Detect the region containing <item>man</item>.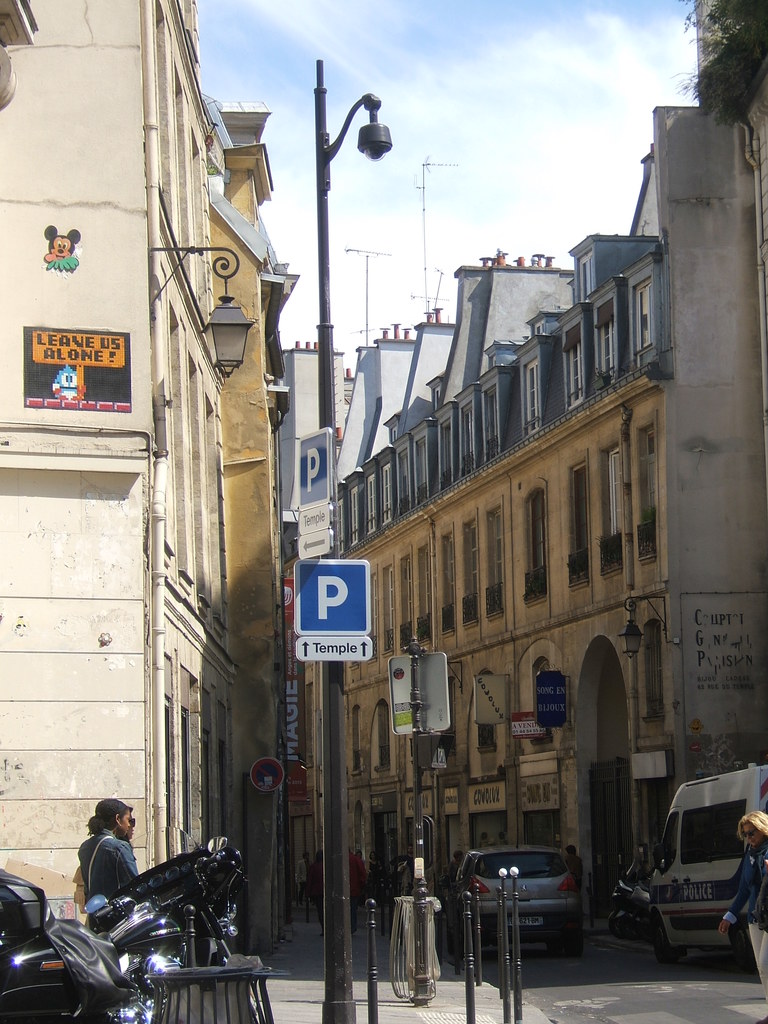
(294,850,314,911).
